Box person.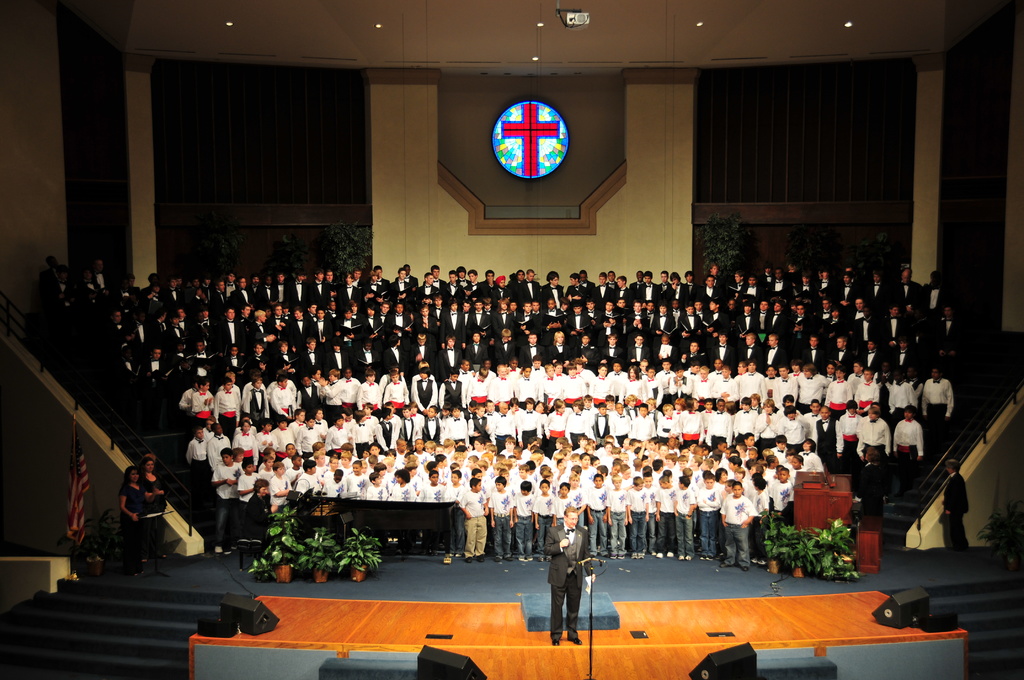
(x1=936, y1=455, x2=971, y2=549).
